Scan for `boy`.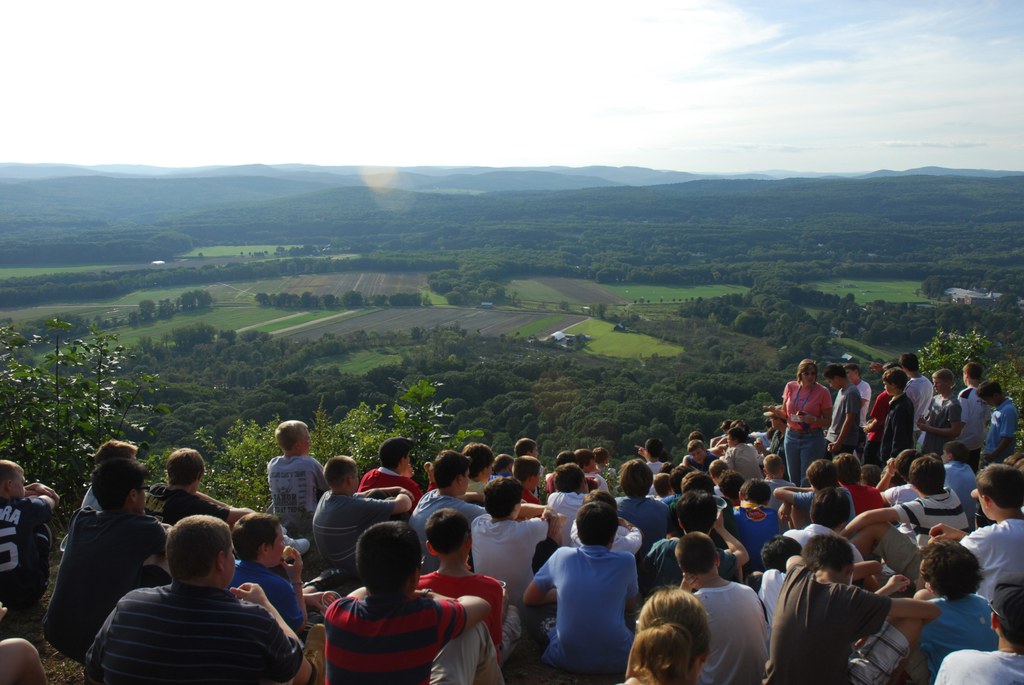
Scan result: [836, 455, 970, 579].
